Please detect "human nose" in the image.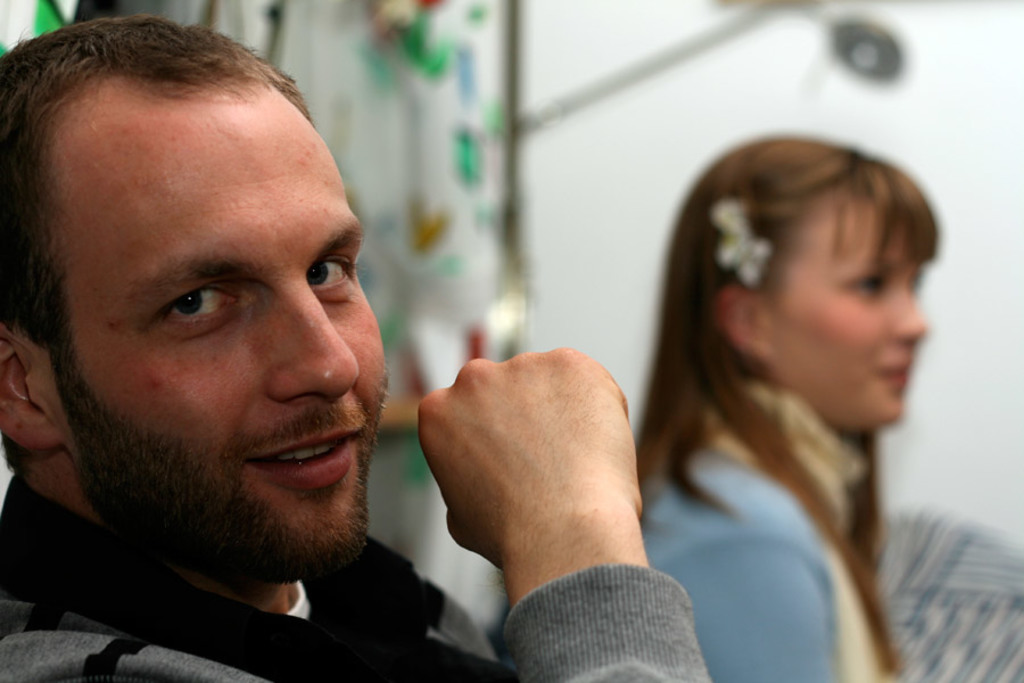
[894, 289, 926, 342].
